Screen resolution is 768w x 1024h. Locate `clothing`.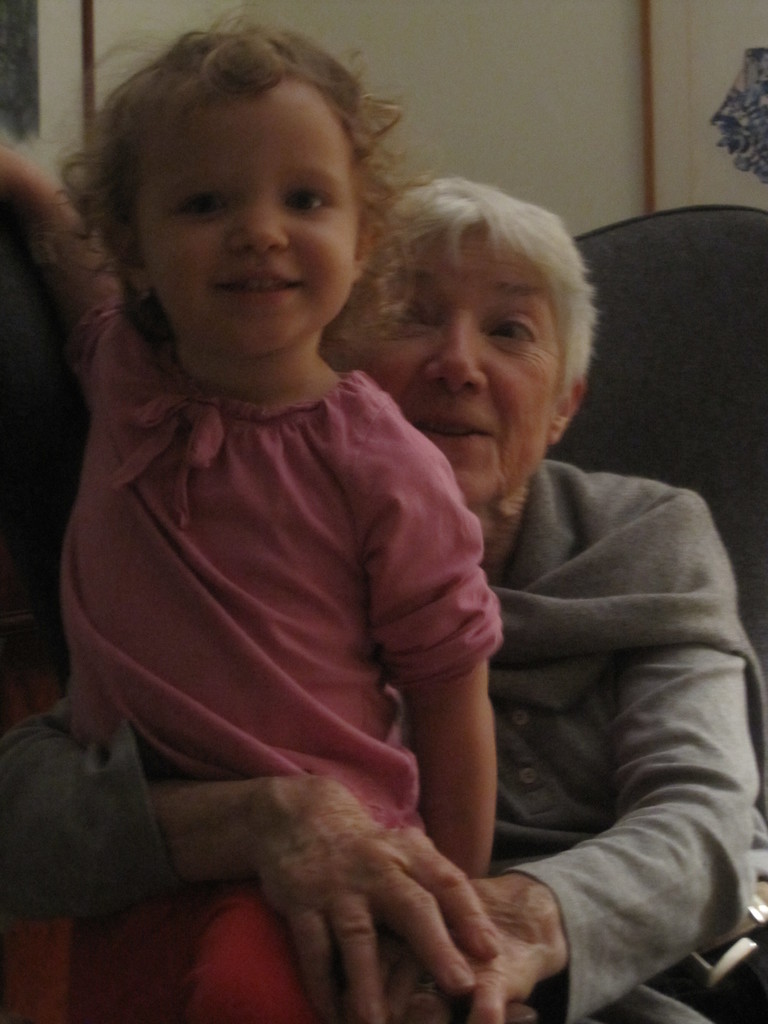
box(65, 280, 500, 867).
